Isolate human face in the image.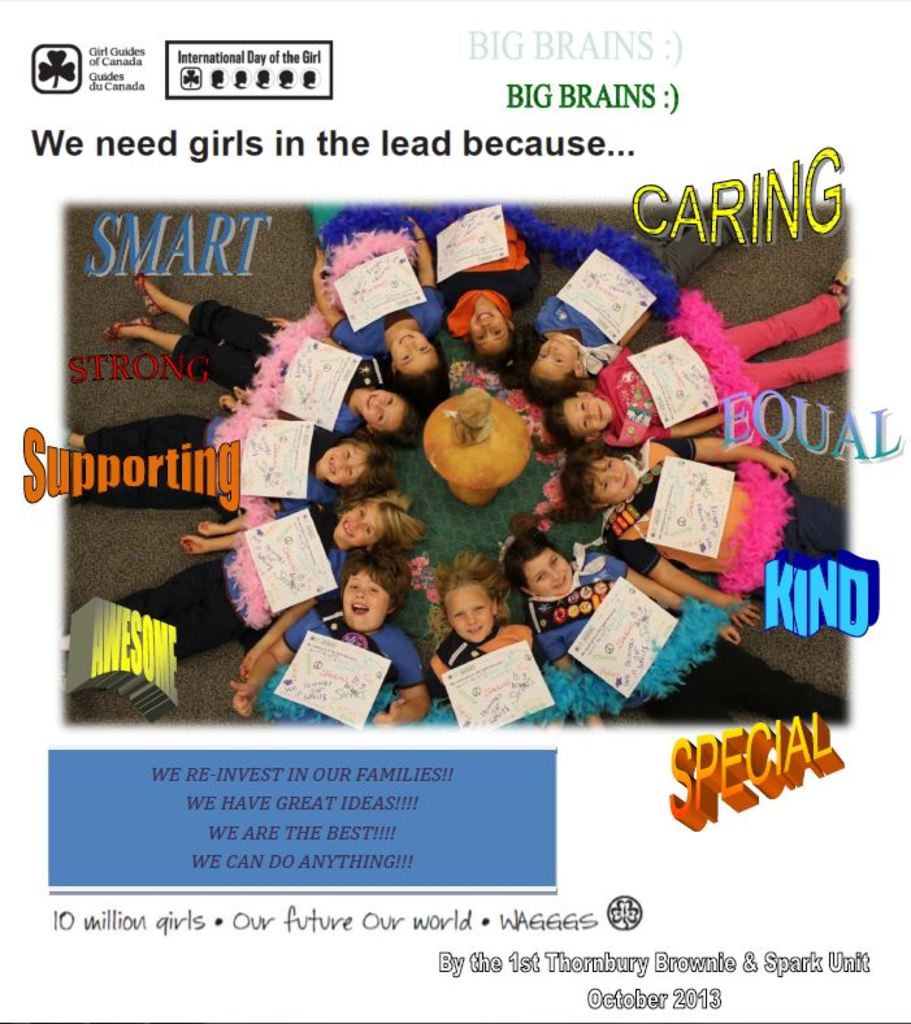
Isolated region: <region>567, 396, 615, 429</region>.
